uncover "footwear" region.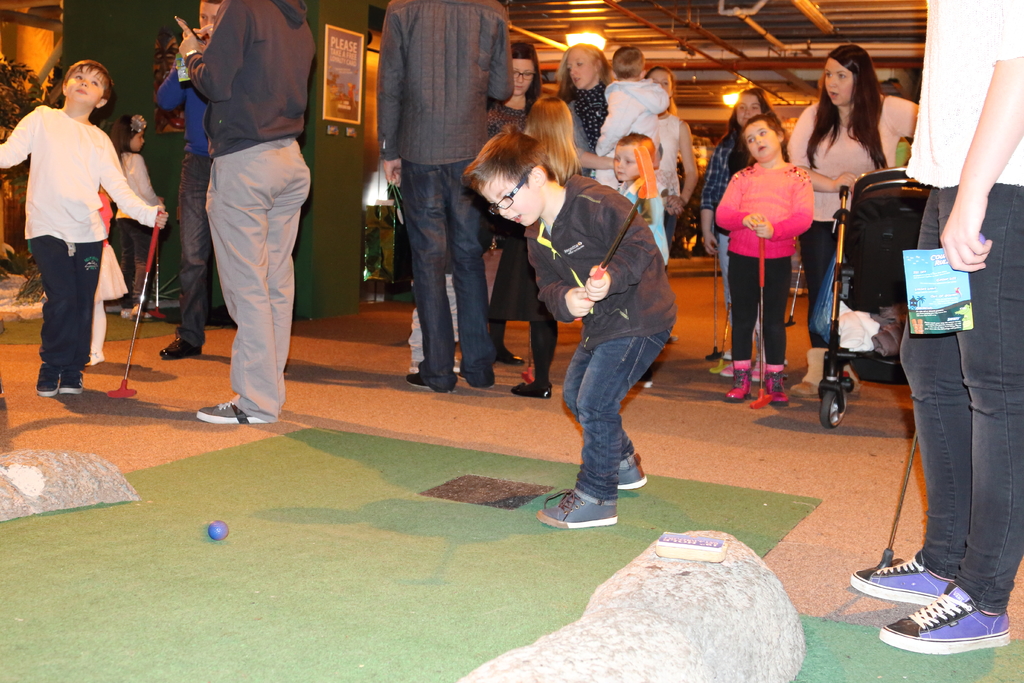
Uncovered: BBox(402, 373, 431, 391).
